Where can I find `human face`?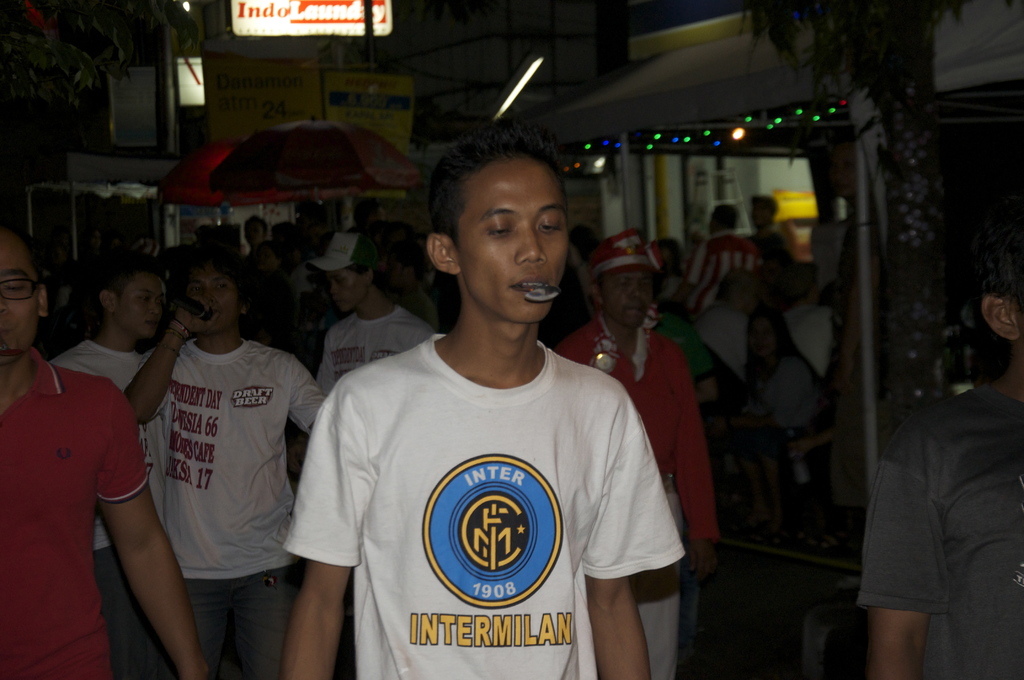
You can find it at 459, 158, 566, 324.
